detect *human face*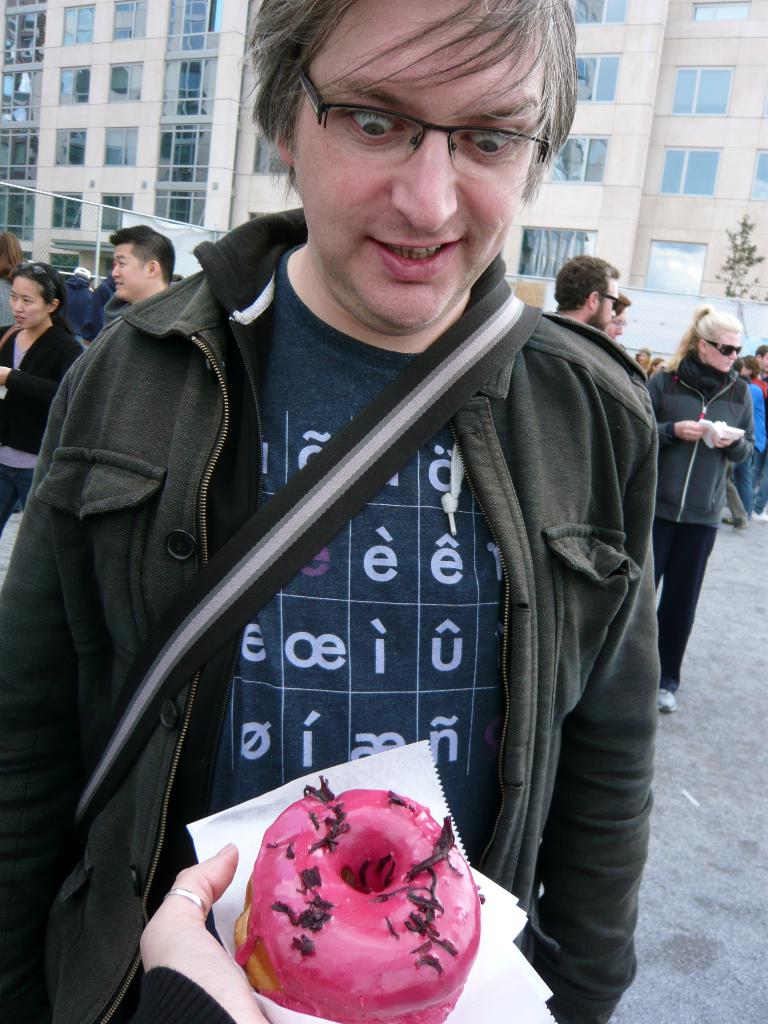
594 278 620 331
